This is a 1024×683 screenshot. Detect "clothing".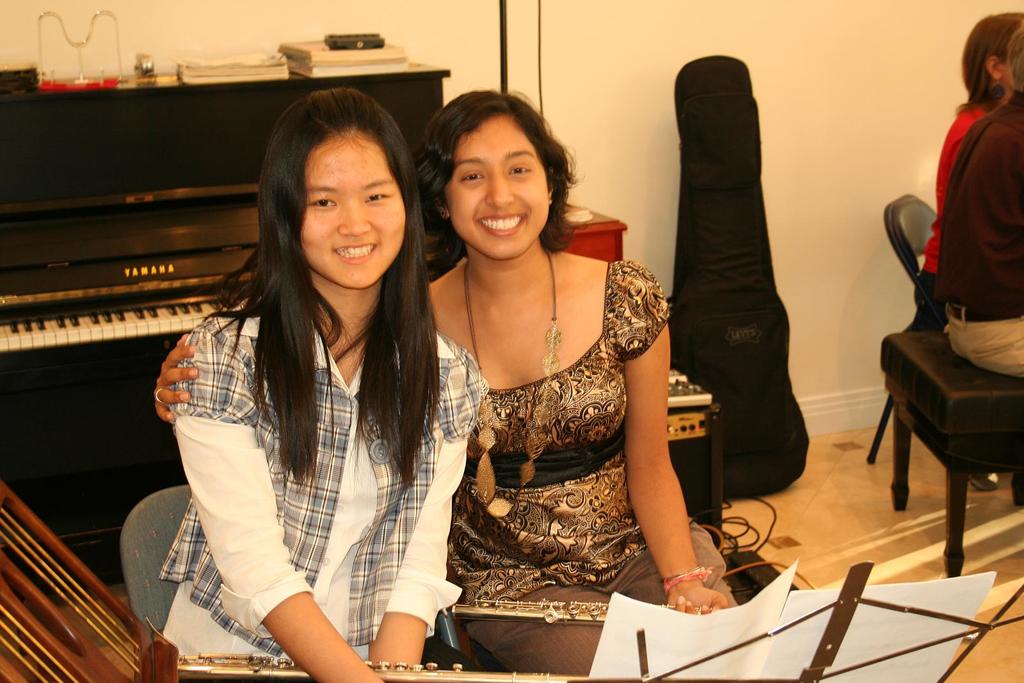
left=934, top=94, right=1023, bottom=382.
